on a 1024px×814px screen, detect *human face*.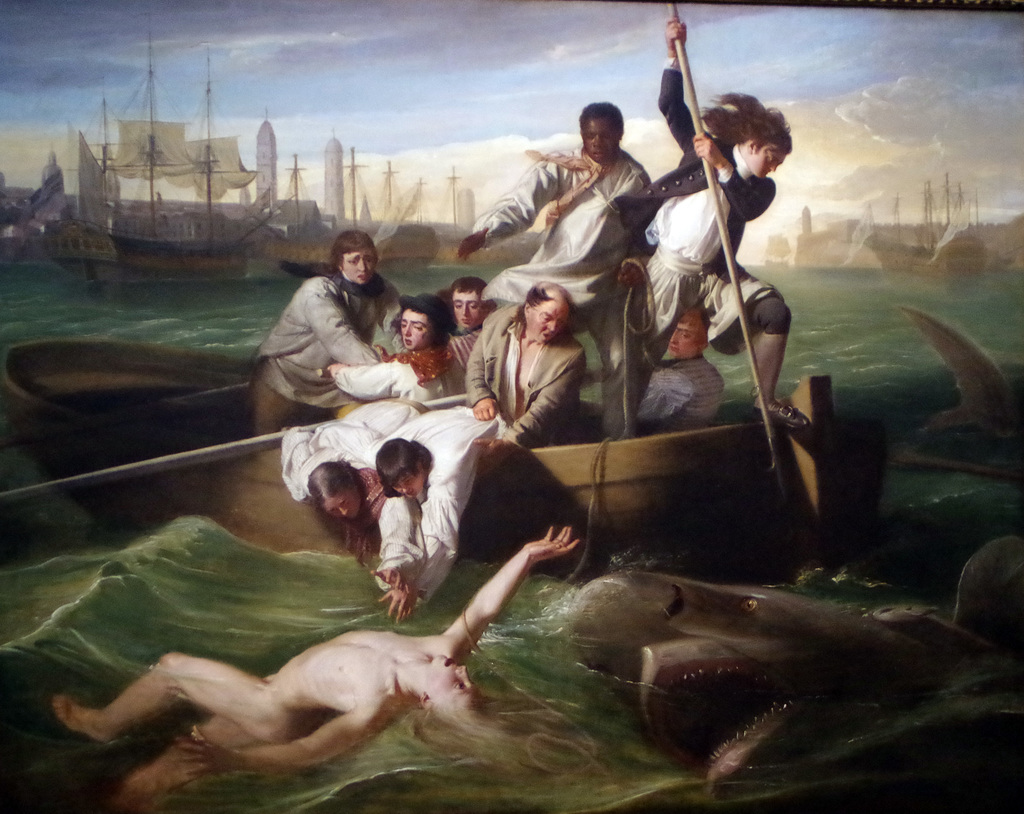
left=585, top=117, right=620, bottom=163.
